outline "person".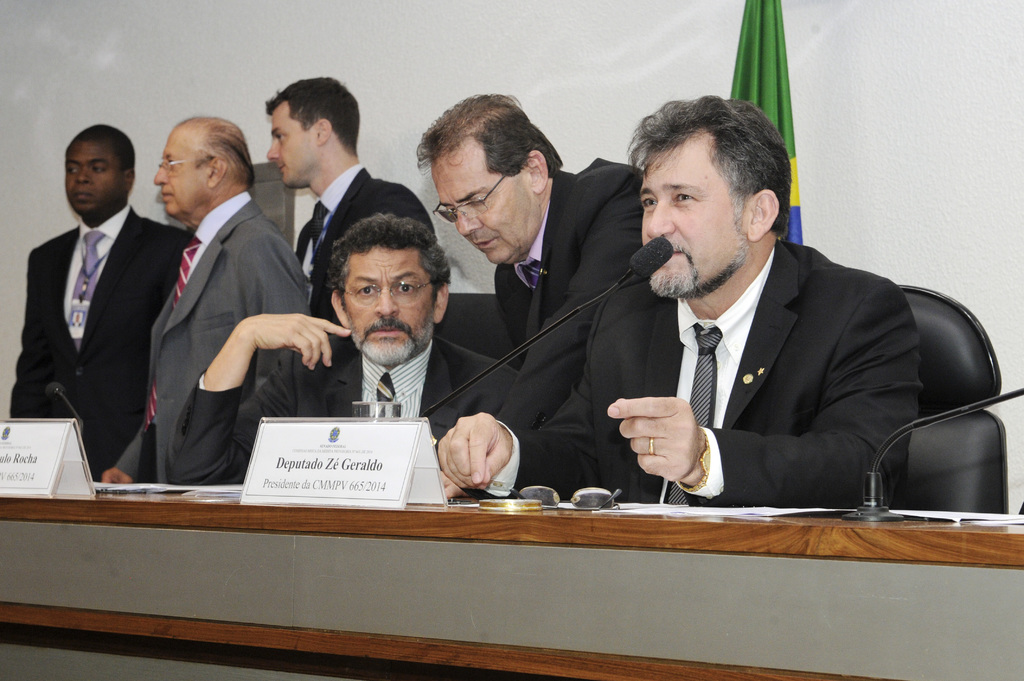
Outline: 177/213/524/444.
